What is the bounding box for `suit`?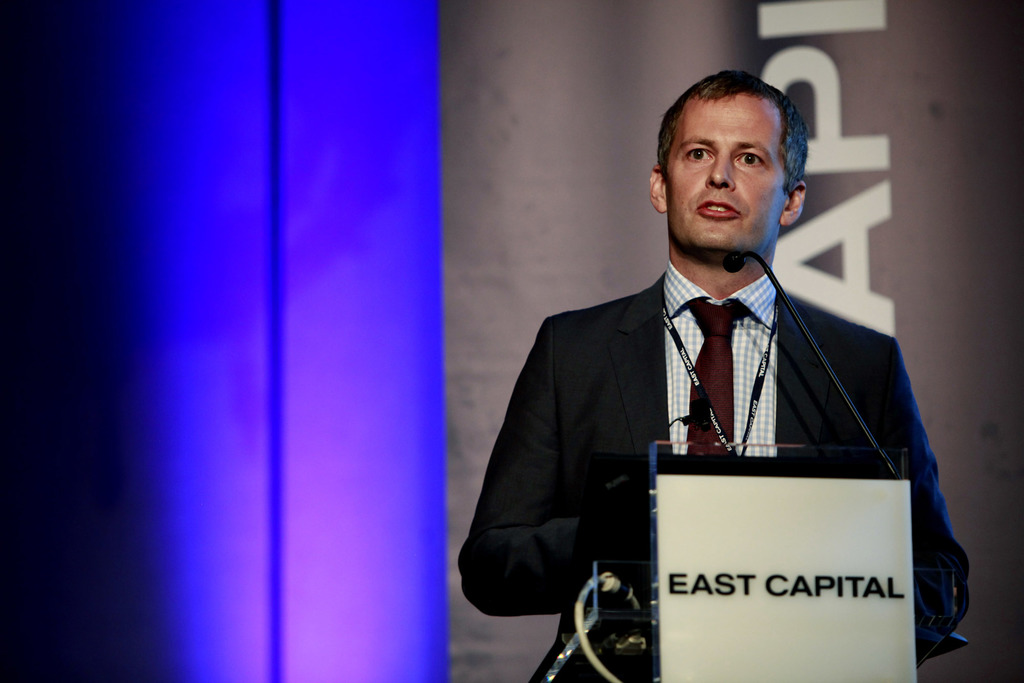
x1=479, y1=122, x2=907, y2=680.
